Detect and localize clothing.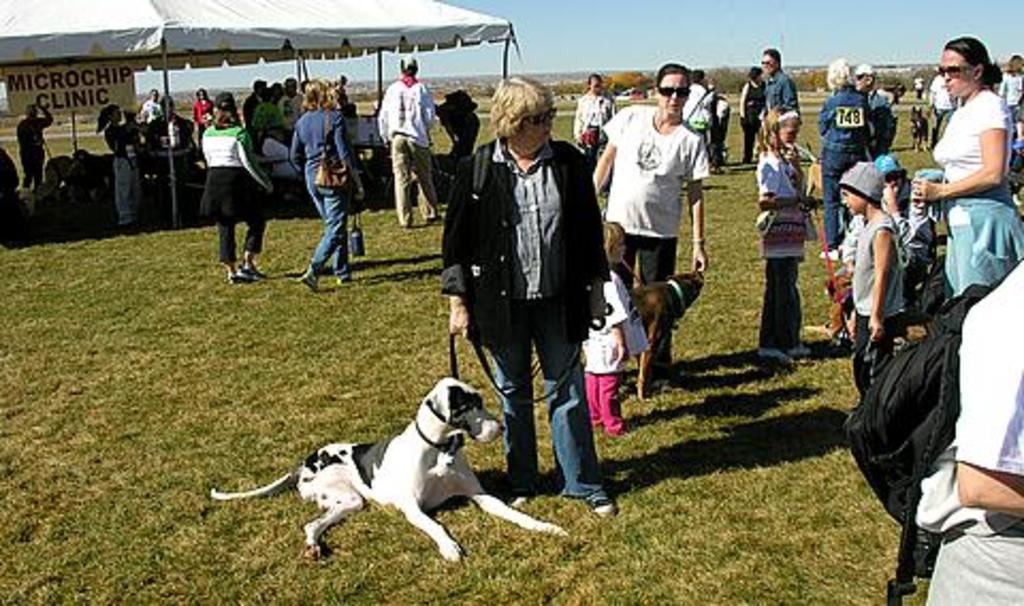
Localized at region(753, 149, 804, 352).
